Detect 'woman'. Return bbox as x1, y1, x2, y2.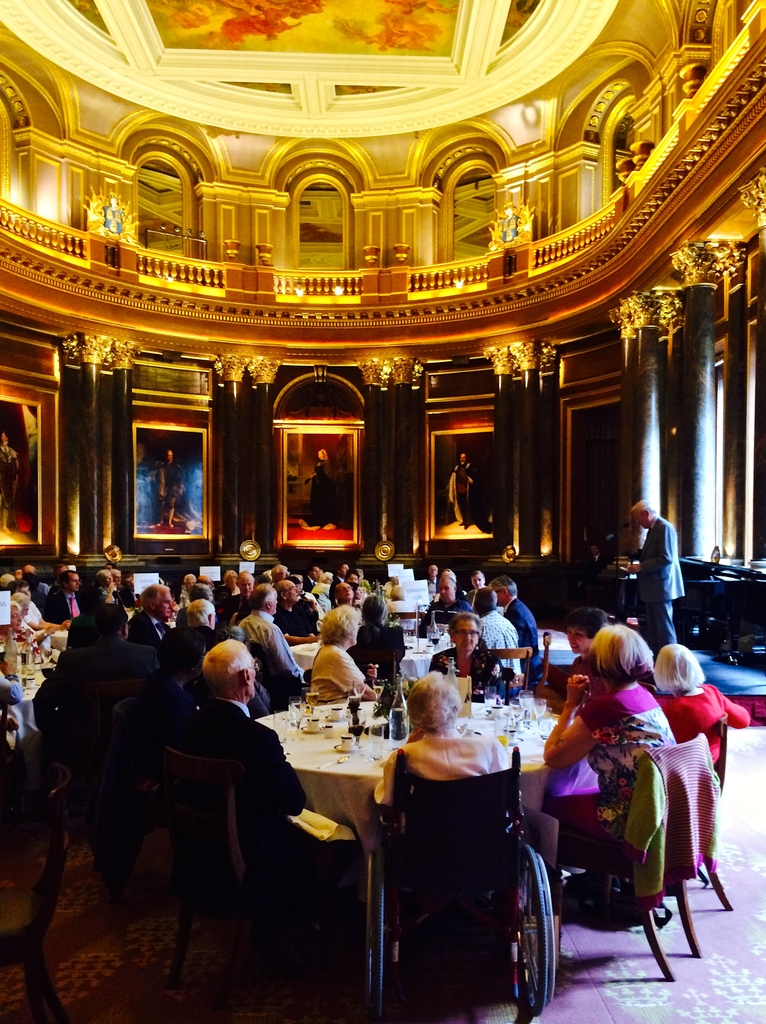
646, 641, 742, 776.
